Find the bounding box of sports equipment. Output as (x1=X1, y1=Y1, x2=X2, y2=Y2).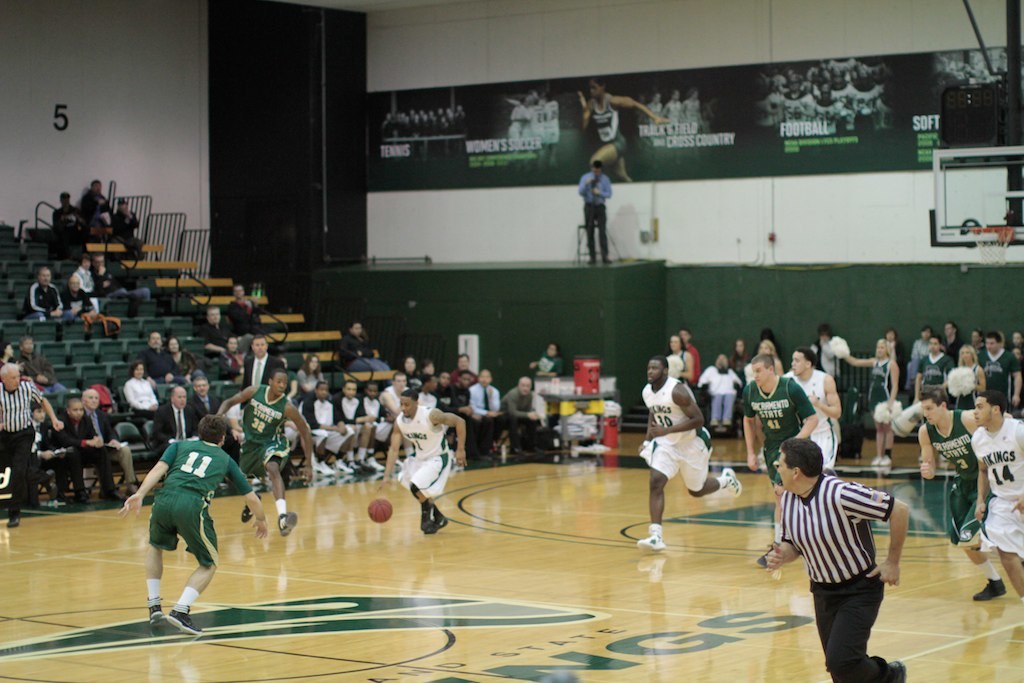
(x1=718, y1=467, x2=743, y2=498).
